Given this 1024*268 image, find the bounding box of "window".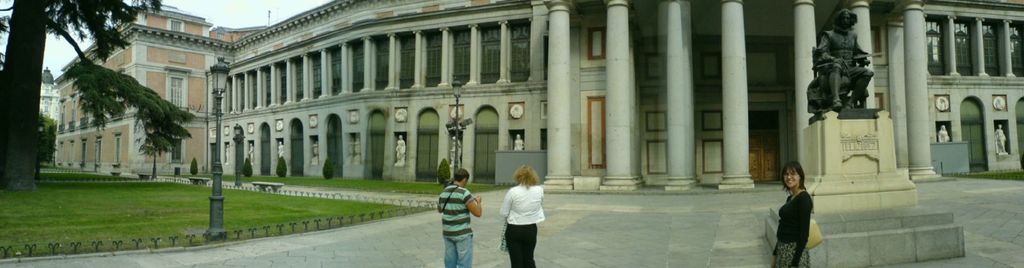
box(373, 36, 388, 92).
